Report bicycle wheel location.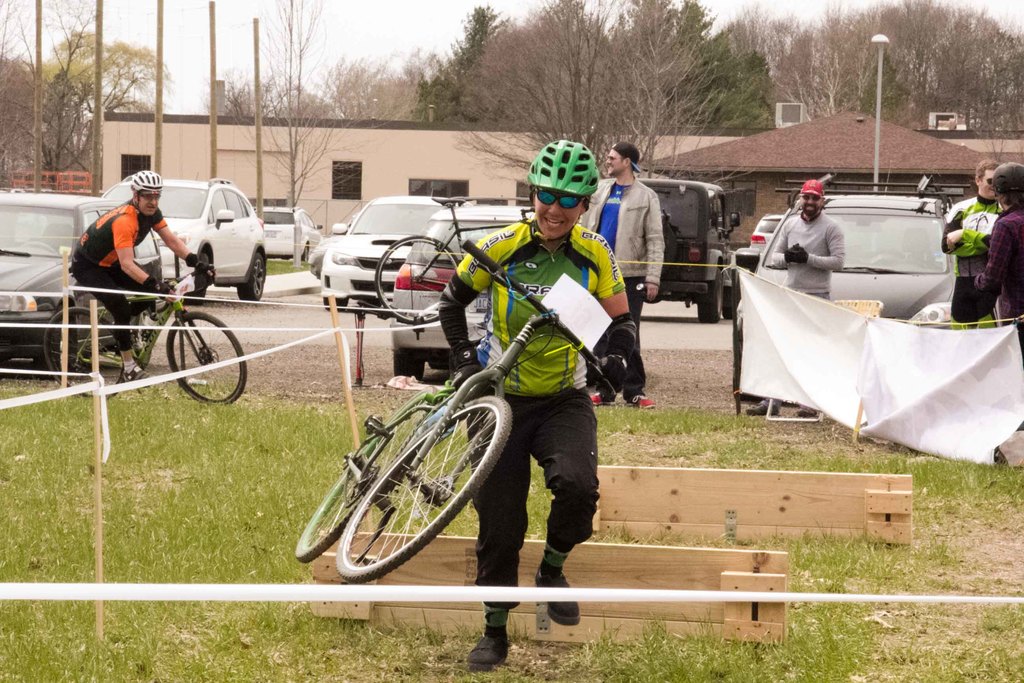
Report: region(343, 393, 518, 582).
